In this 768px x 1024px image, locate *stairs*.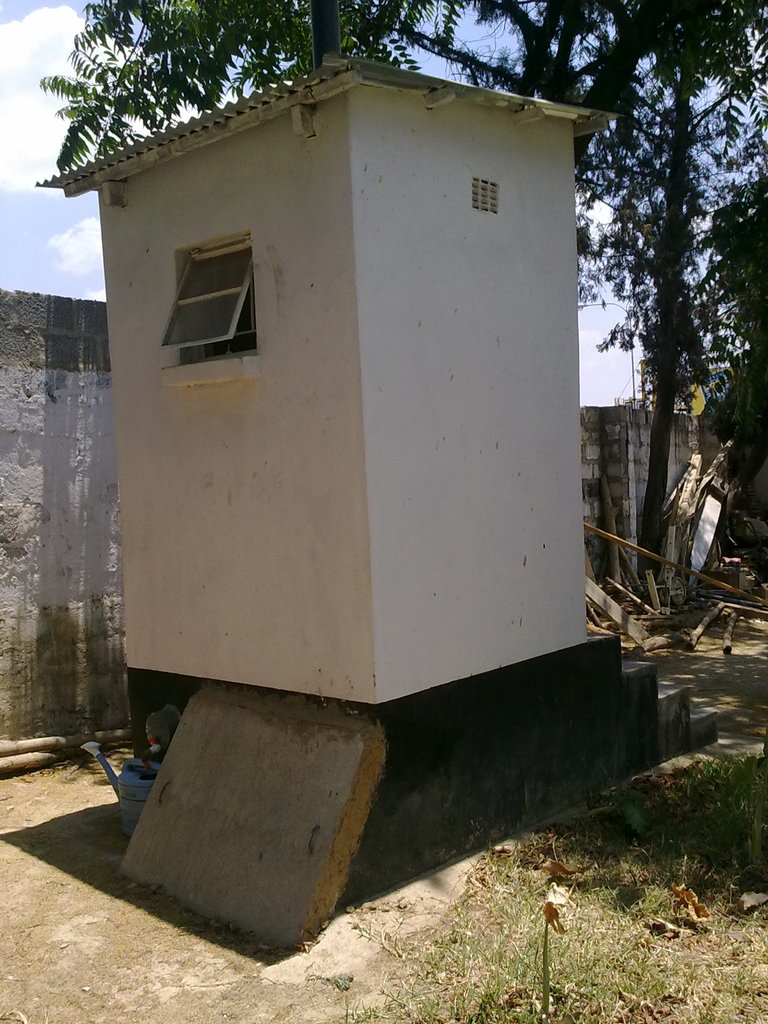
Bounding box: bbox(595, 629, 721, 739).
